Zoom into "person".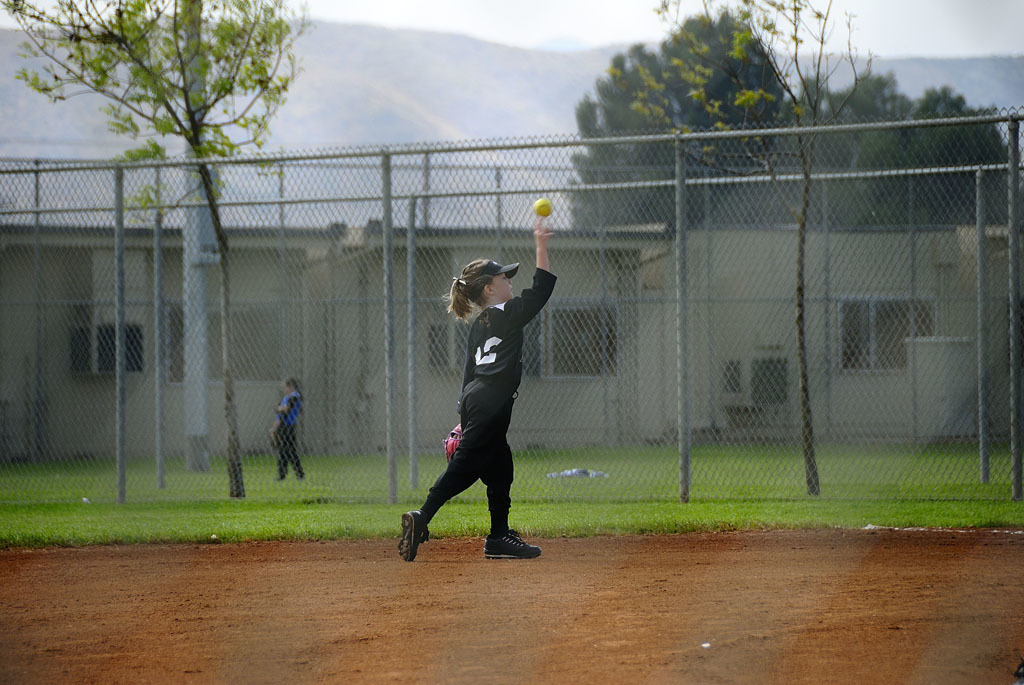
Zoom target: 406/249/545/574.
